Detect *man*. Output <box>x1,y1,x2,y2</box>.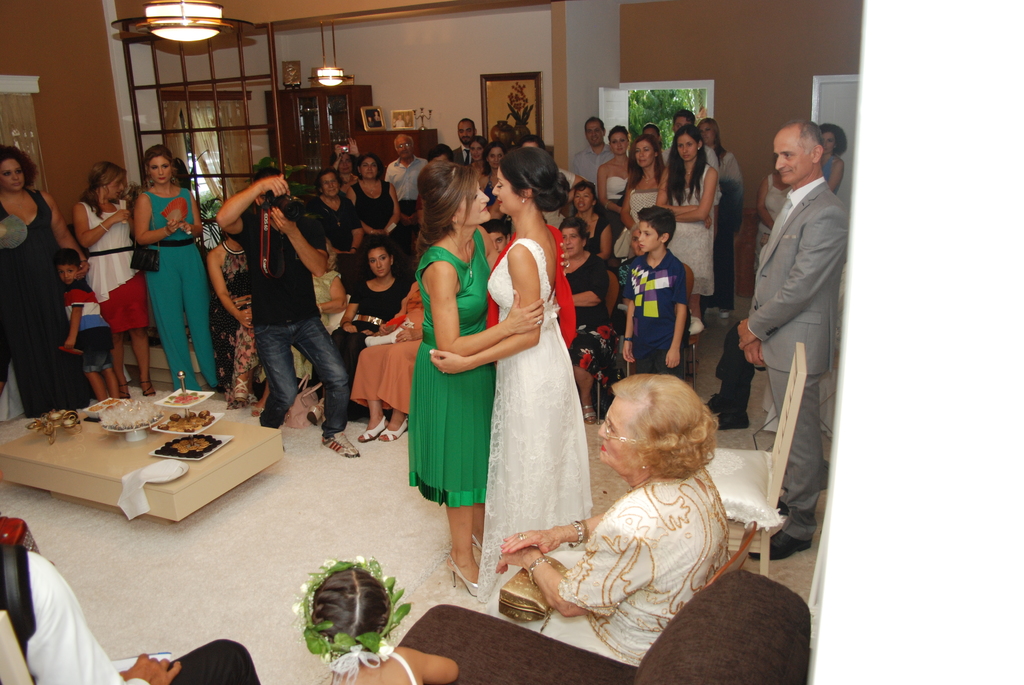
<box>717,115,858,535</box>.
